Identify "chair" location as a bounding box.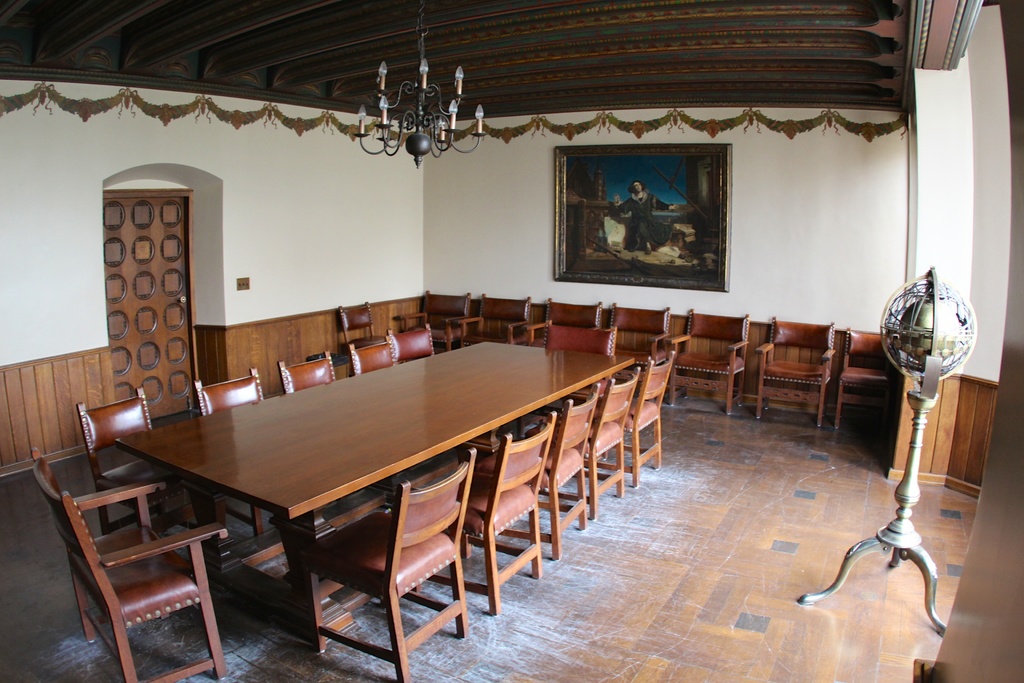
[left=191, top=362, right=268, bottom=534].
